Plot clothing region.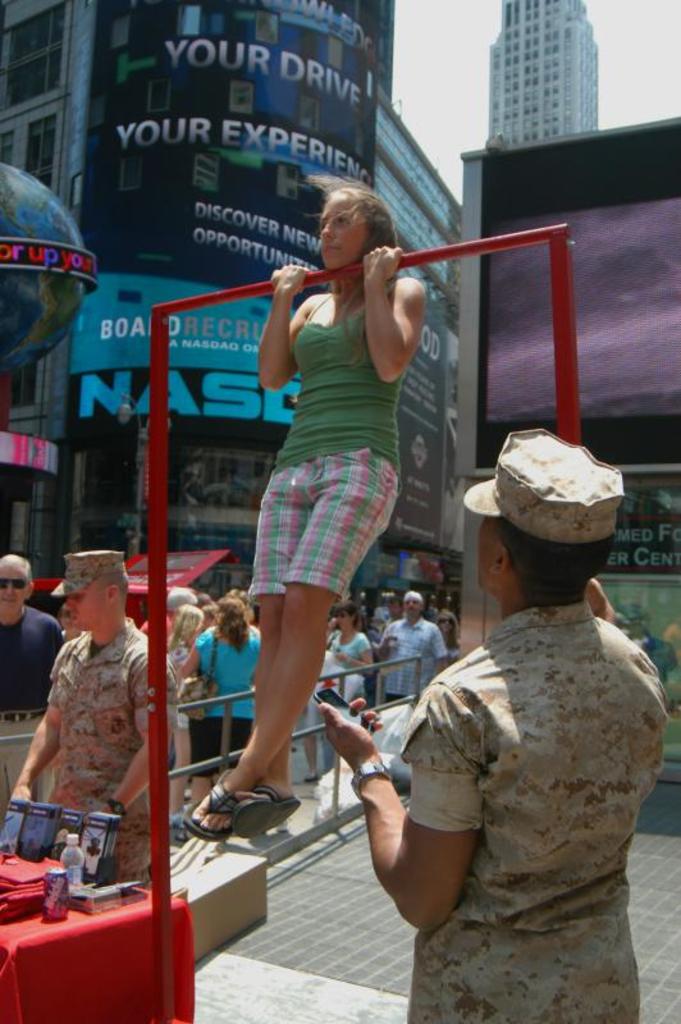
Plotted at <bbox>234, 253, 408, 582</bbox>.
